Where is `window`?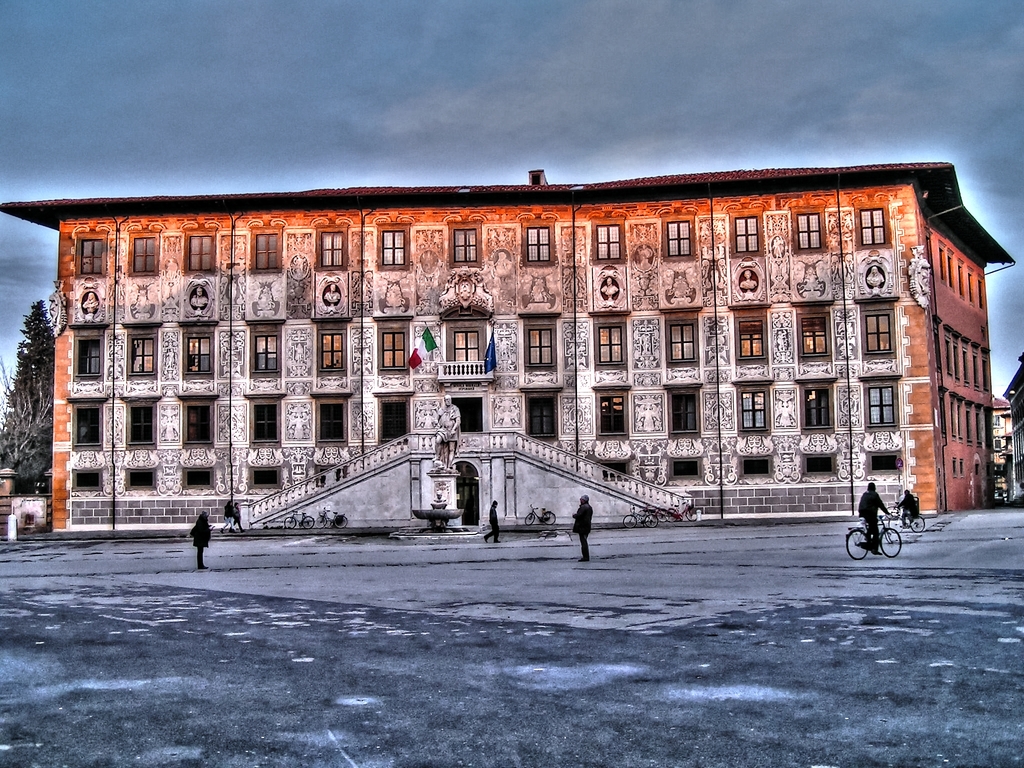
pyautogui.locateOnScreen(803, 387, 830, 429).
